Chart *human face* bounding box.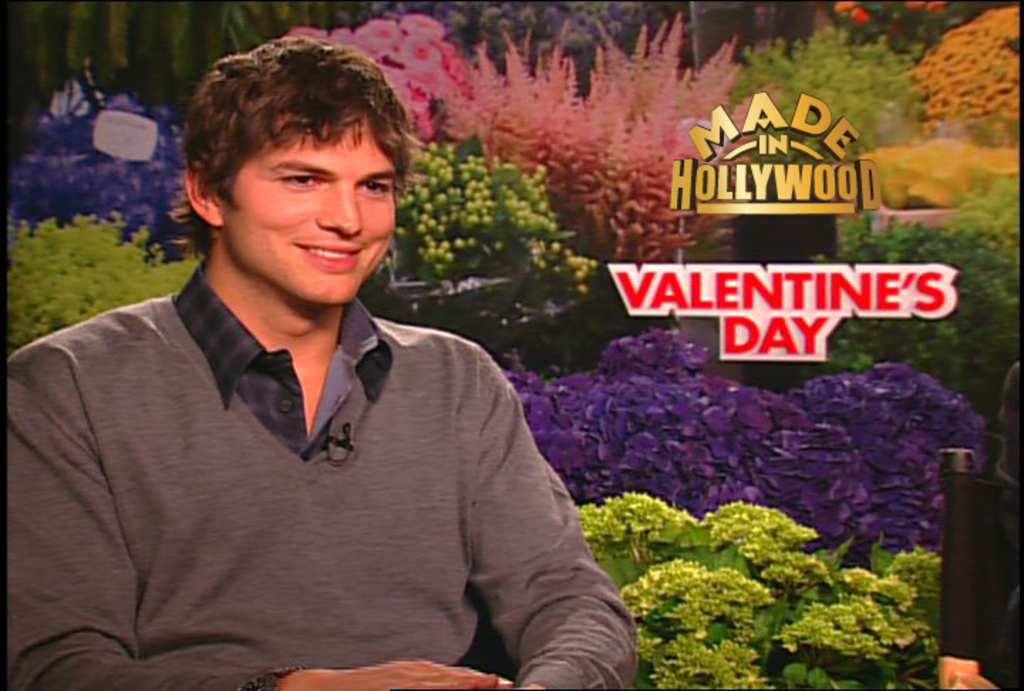
Charted: bbox=(222, 107, 398, 306).
